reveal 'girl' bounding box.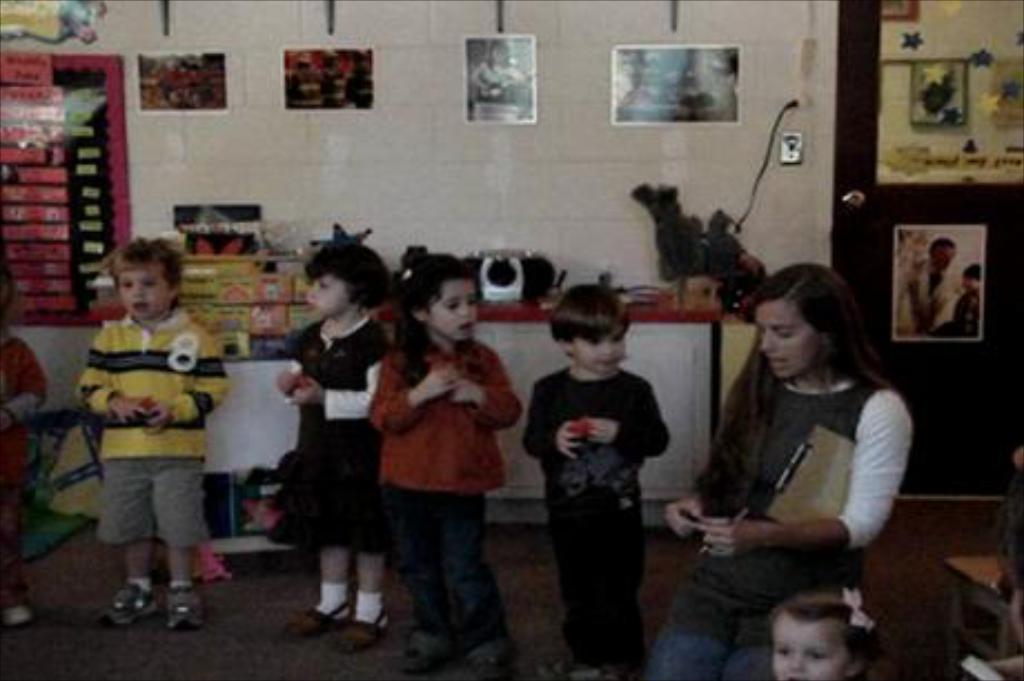
Revealed: <box>661,251,935,648</box>.
